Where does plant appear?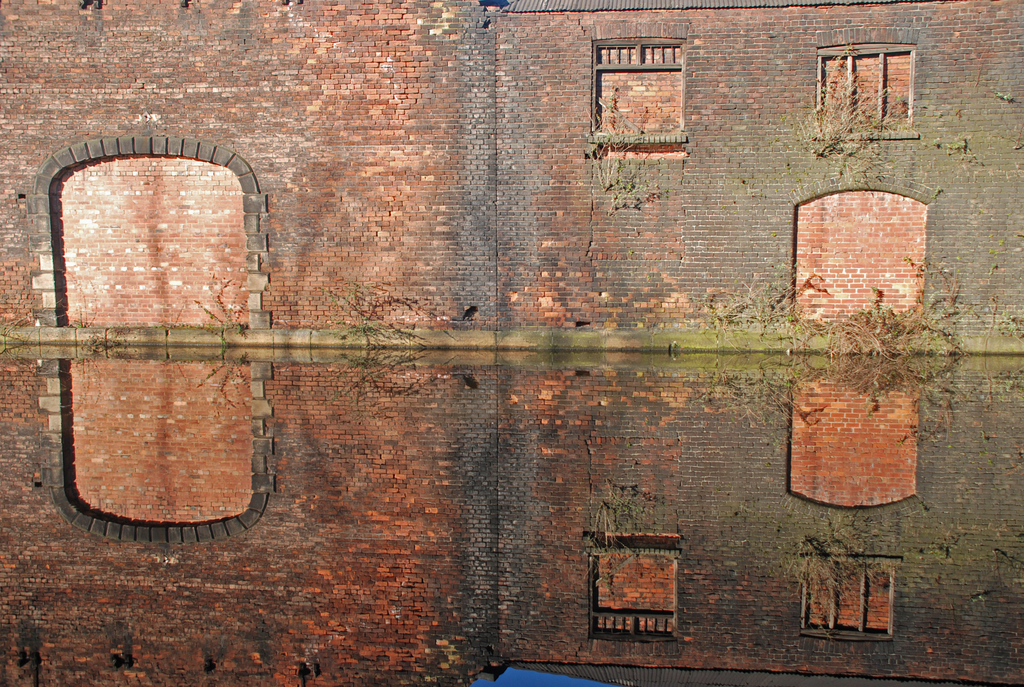
Appears at Rect(7, 296, 49, 400).
